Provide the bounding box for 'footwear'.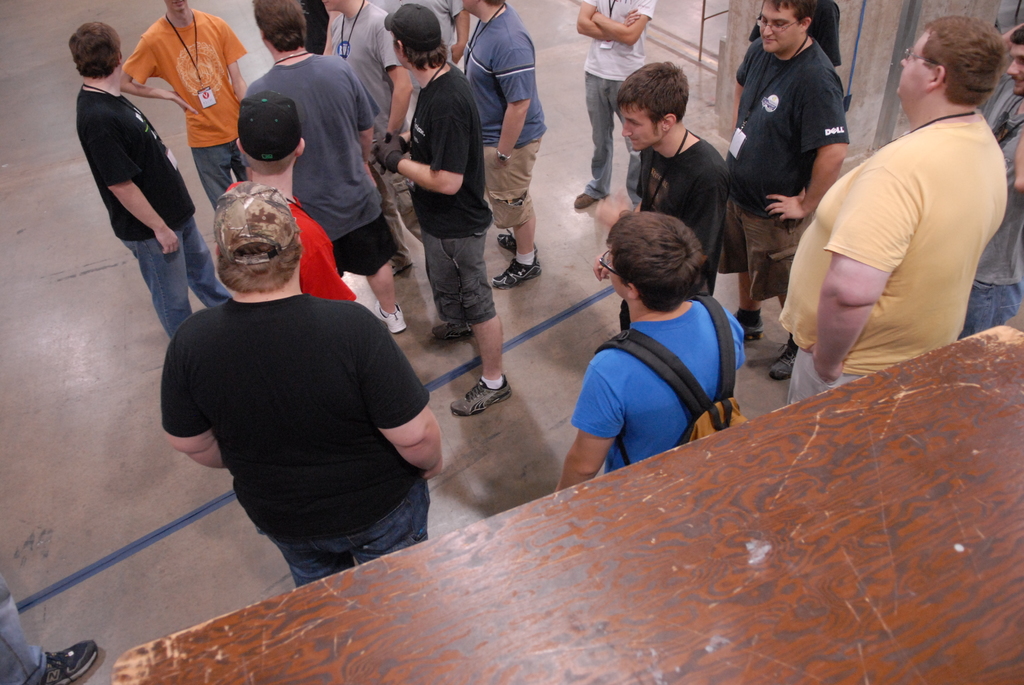
locate(573, 189, 596, 212).
